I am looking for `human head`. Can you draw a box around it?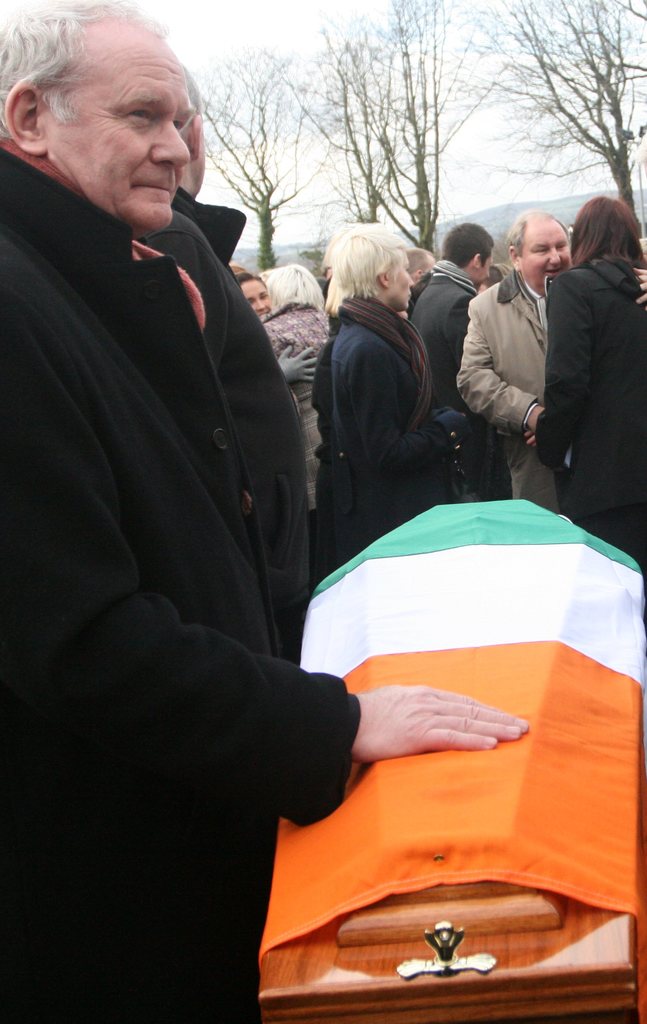
Sure, the bounding box is bbox=(443, 221, 495, 286).
